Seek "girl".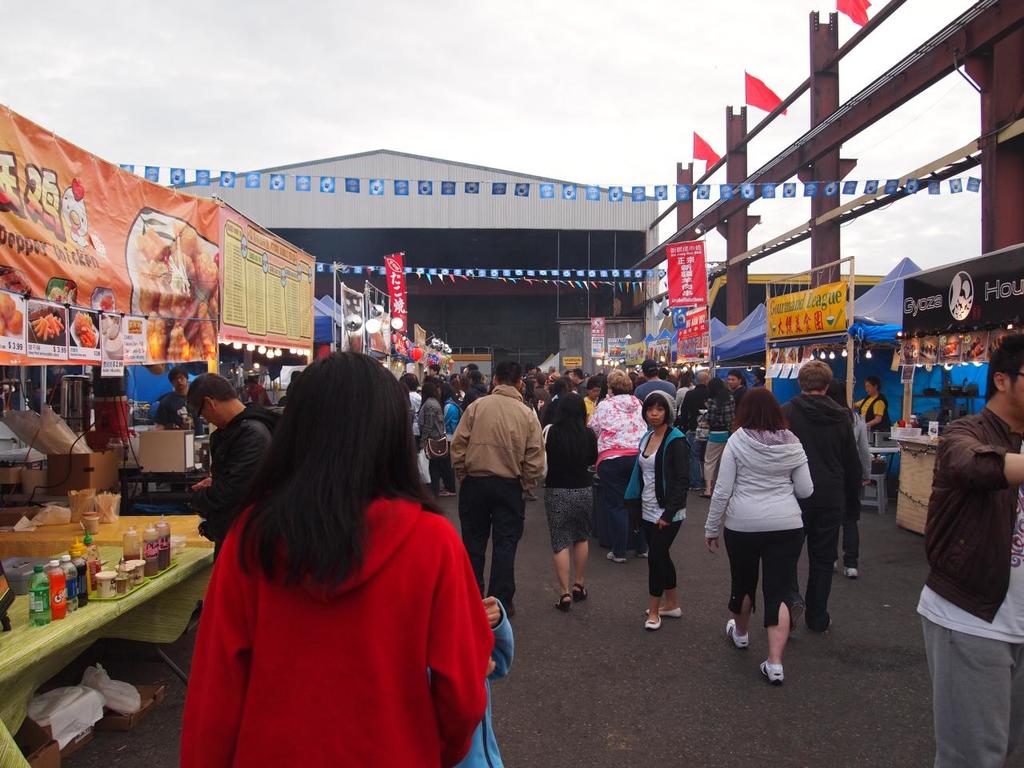
bbox=[607, 387, 691, 627].
